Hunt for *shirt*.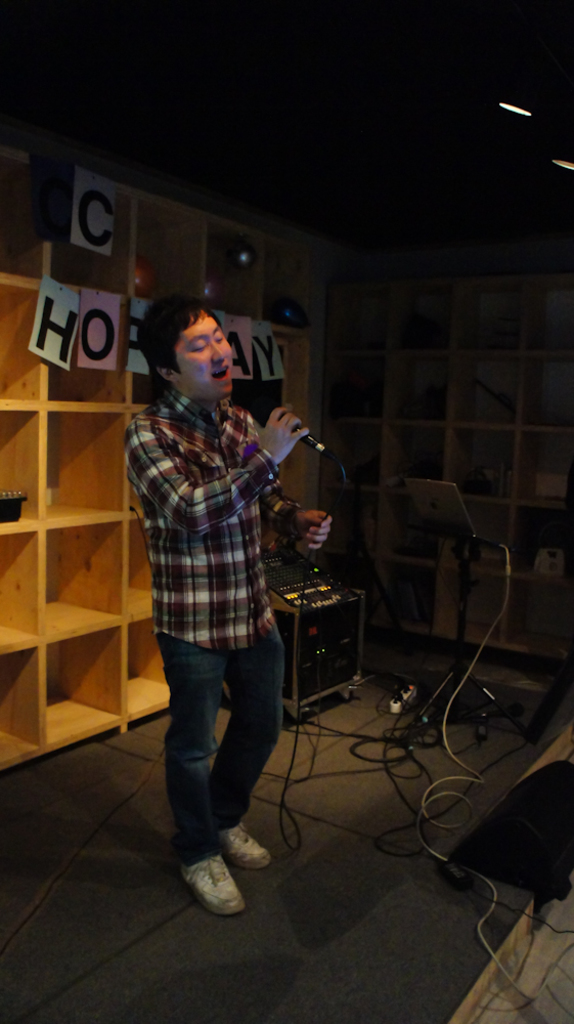
Hunted down at (121,388,307,650).
